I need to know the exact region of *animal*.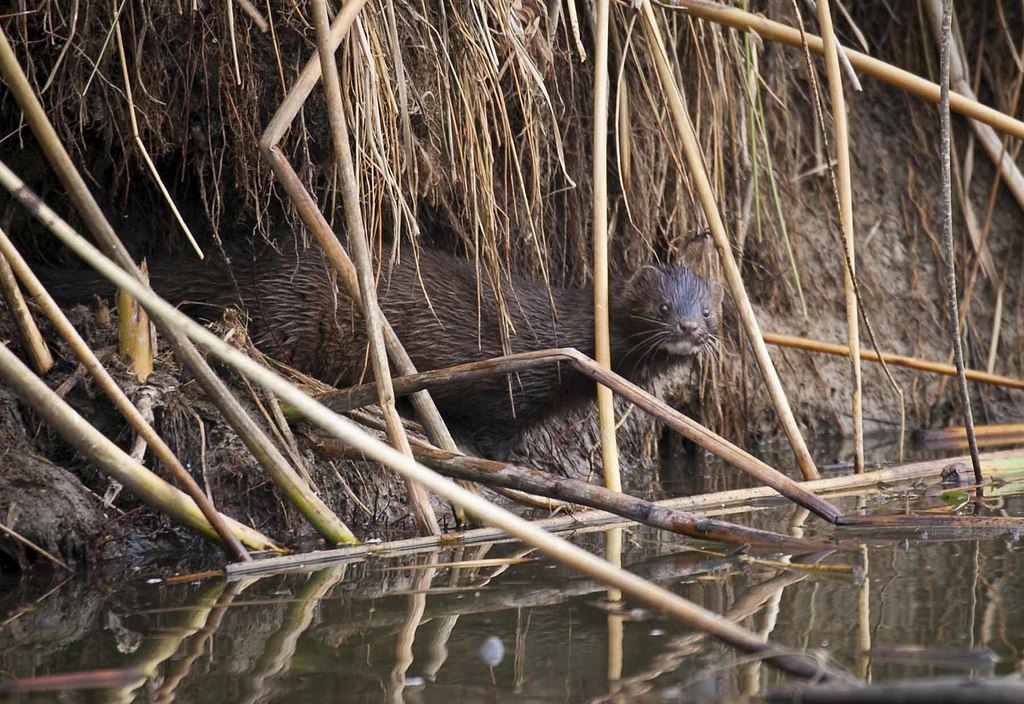
Region: locate(0, 225, 725, 486).
